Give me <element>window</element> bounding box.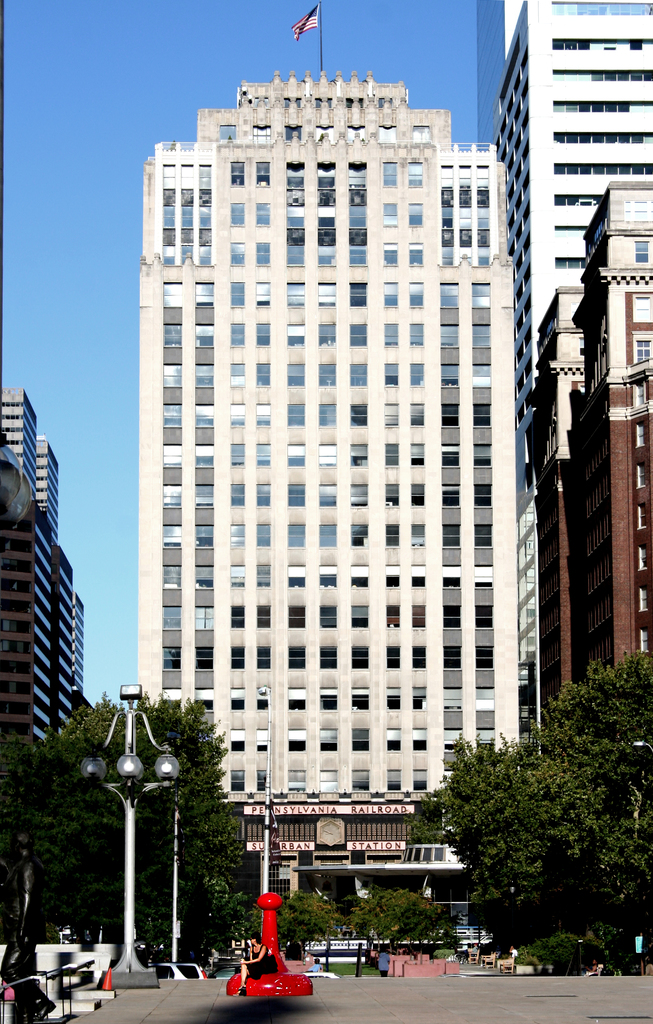
318:319:337:350.
